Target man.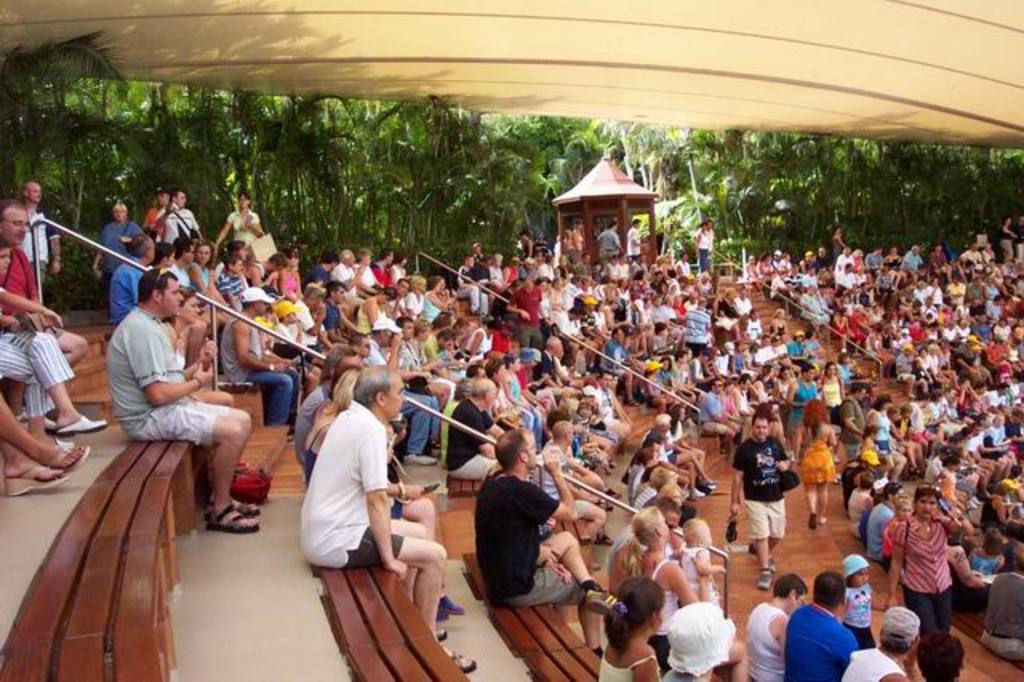
Target region: rect(301, 368, 475, 671).
